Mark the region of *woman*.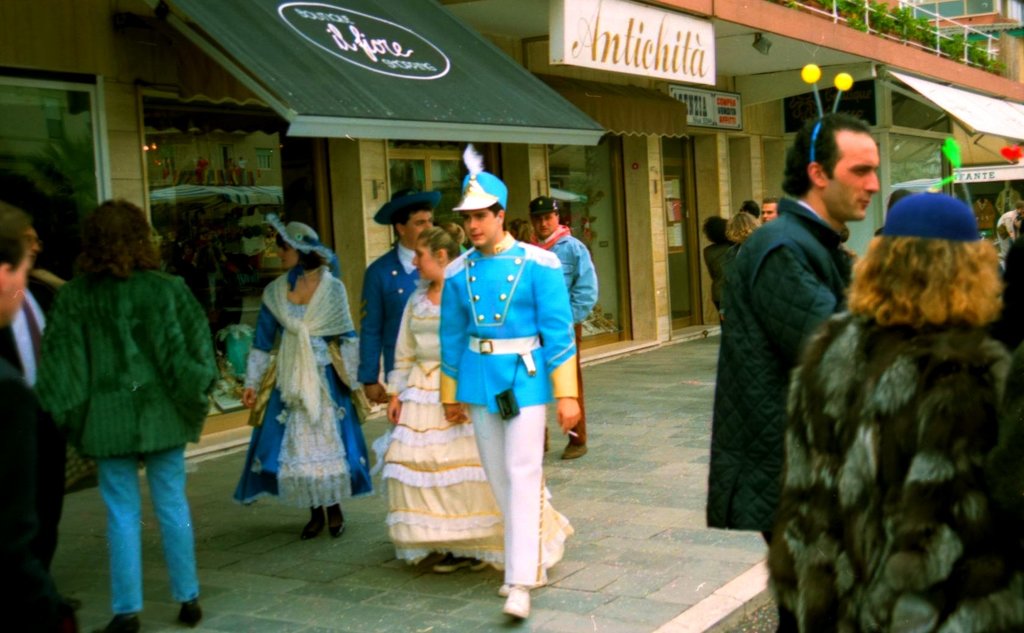
Region: region(32, 200, 217, 632).
